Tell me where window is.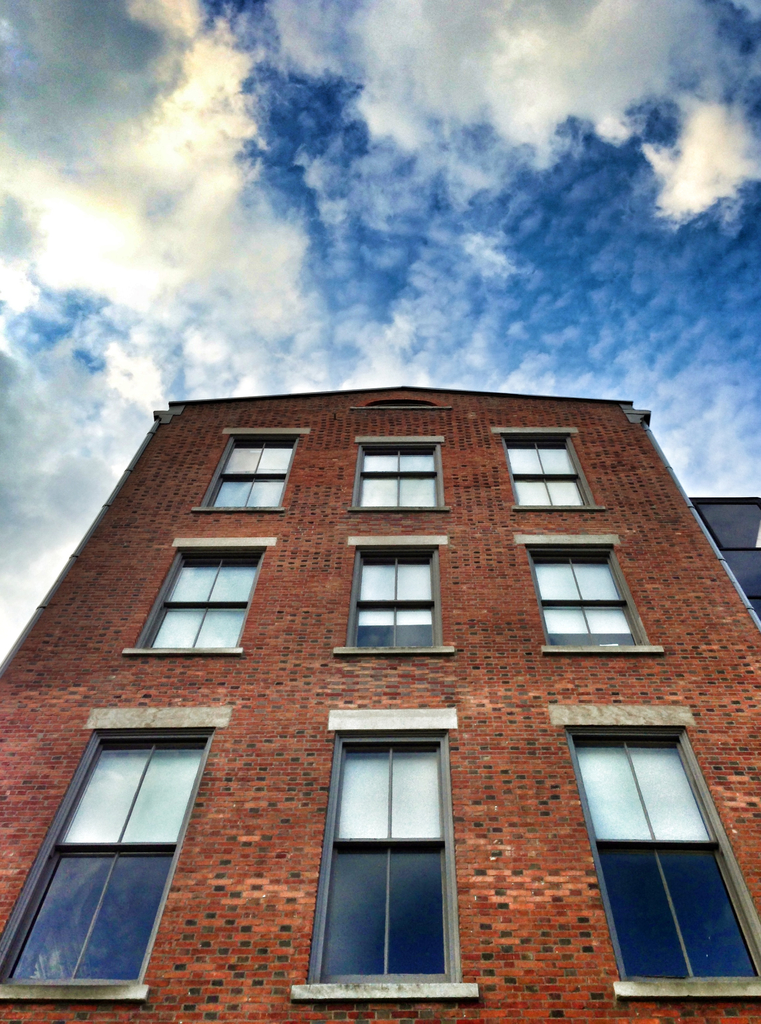
window is at <box>521,545,654,655</box>.
